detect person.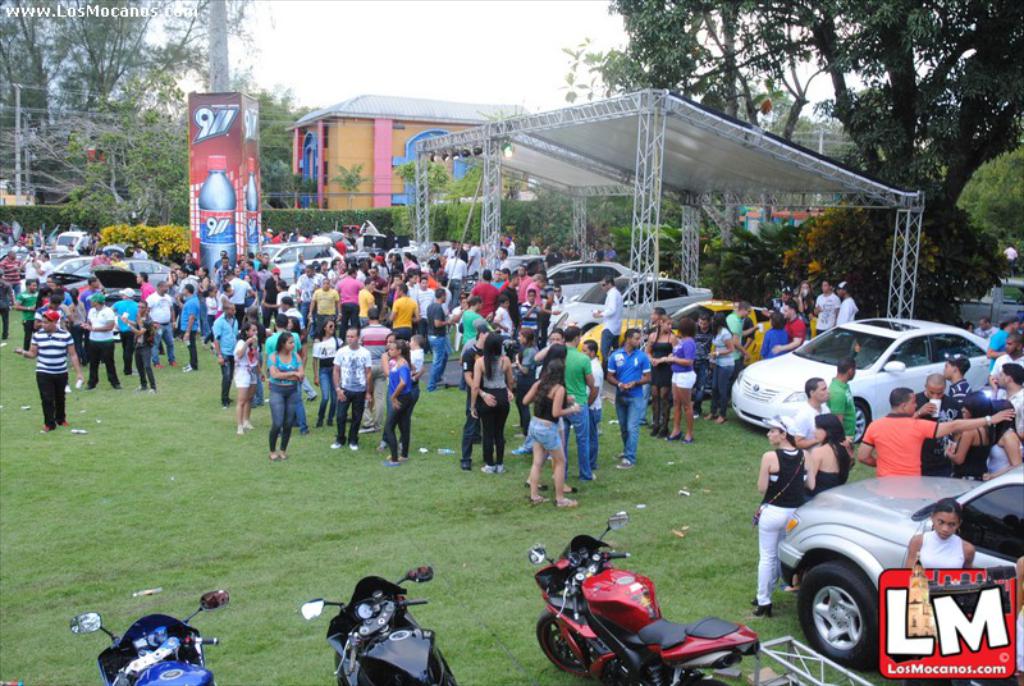
Detected at pyautogui.locateOnScreen(653, 317, 691, 439).
